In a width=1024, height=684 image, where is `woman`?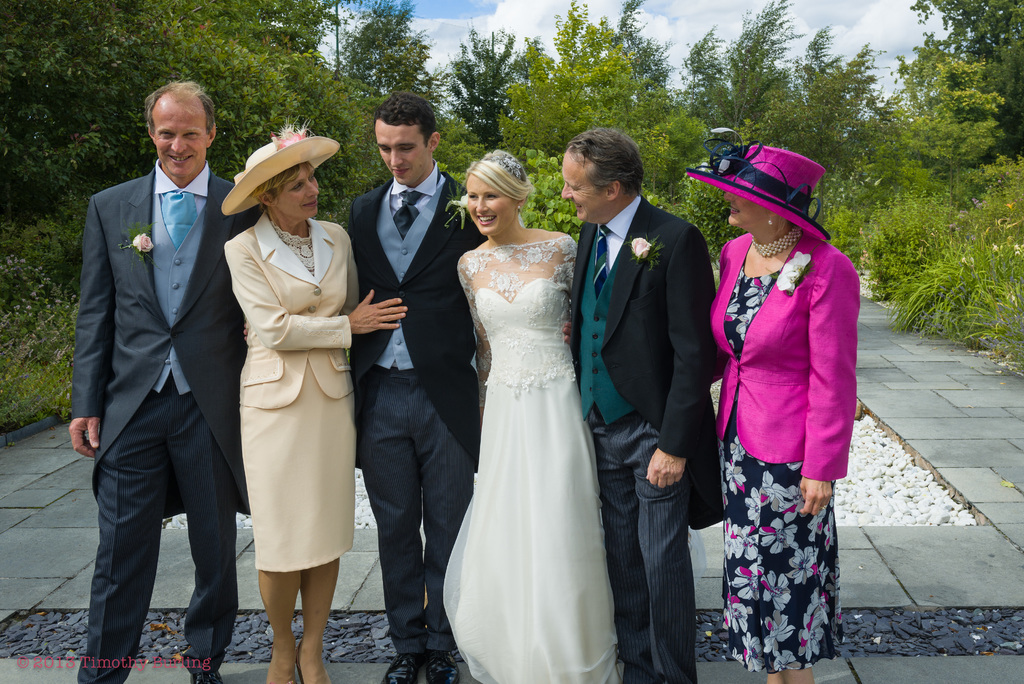
[x1=439, y1=143, x2=636, y2=683].
